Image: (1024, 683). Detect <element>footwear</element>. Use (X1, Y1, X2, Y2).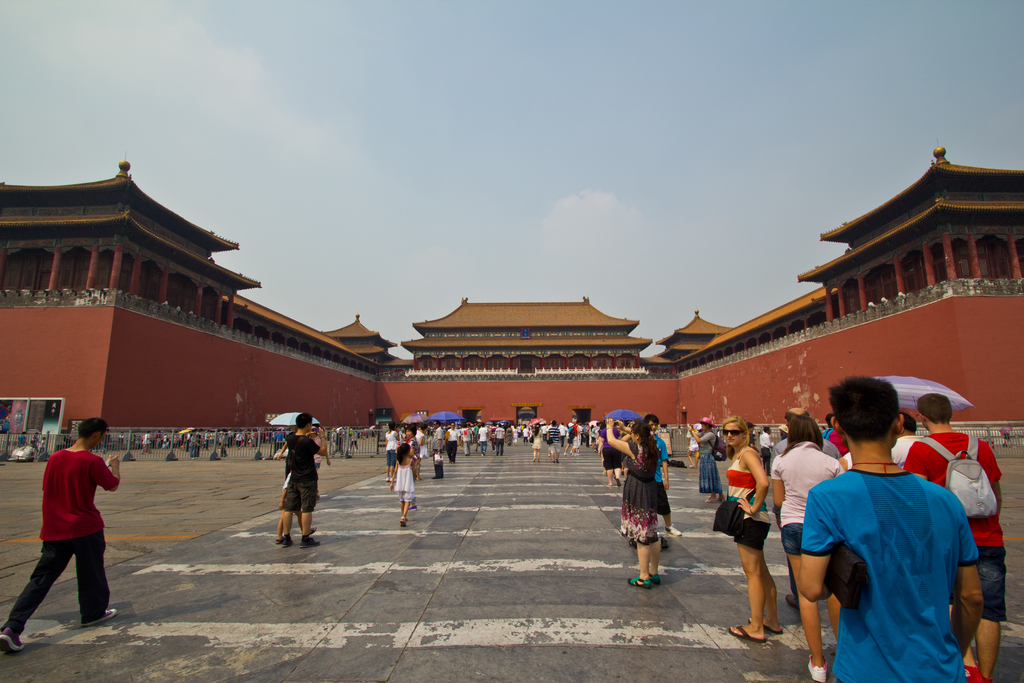
(782, 593, 799, 607).
